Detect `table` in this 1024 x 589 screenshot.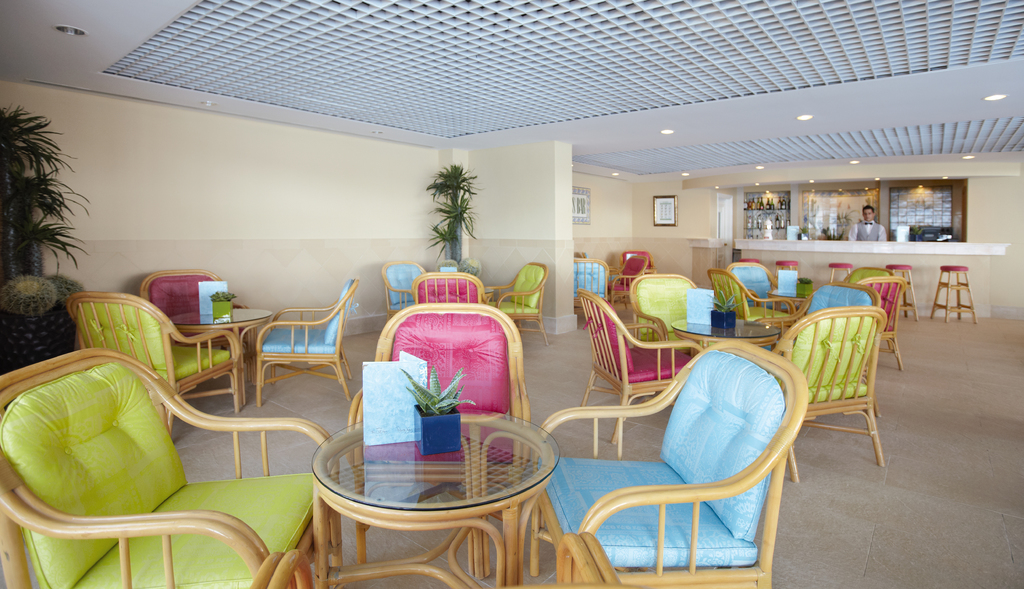
Detection: [168,306,276,406].
